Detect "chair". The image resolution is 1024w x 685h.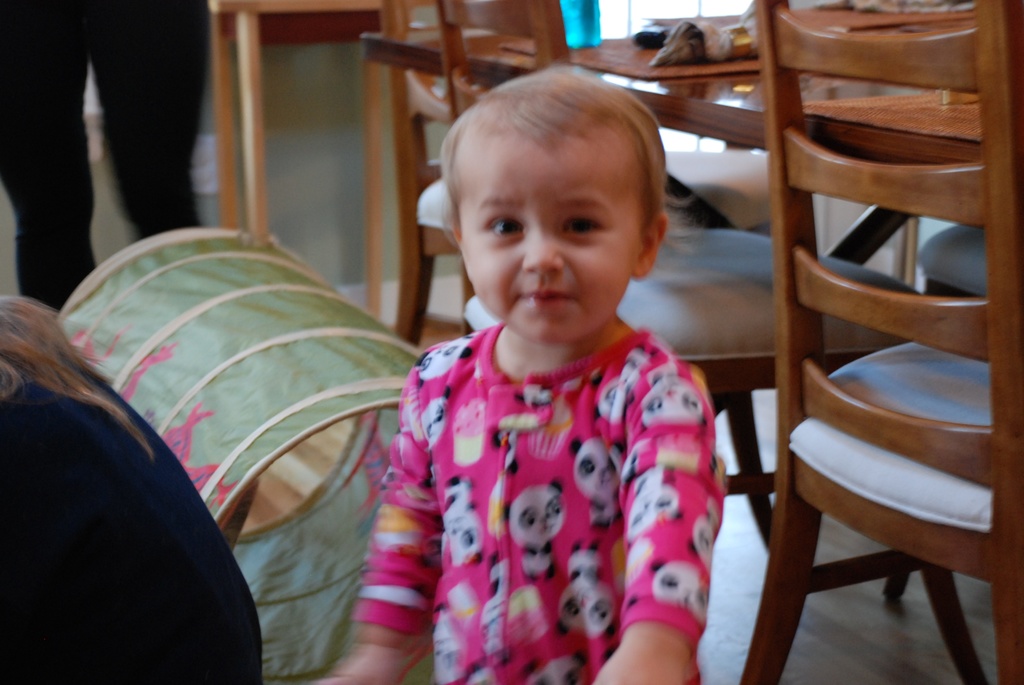
left=876, top=226, right=993, bottom=607.
